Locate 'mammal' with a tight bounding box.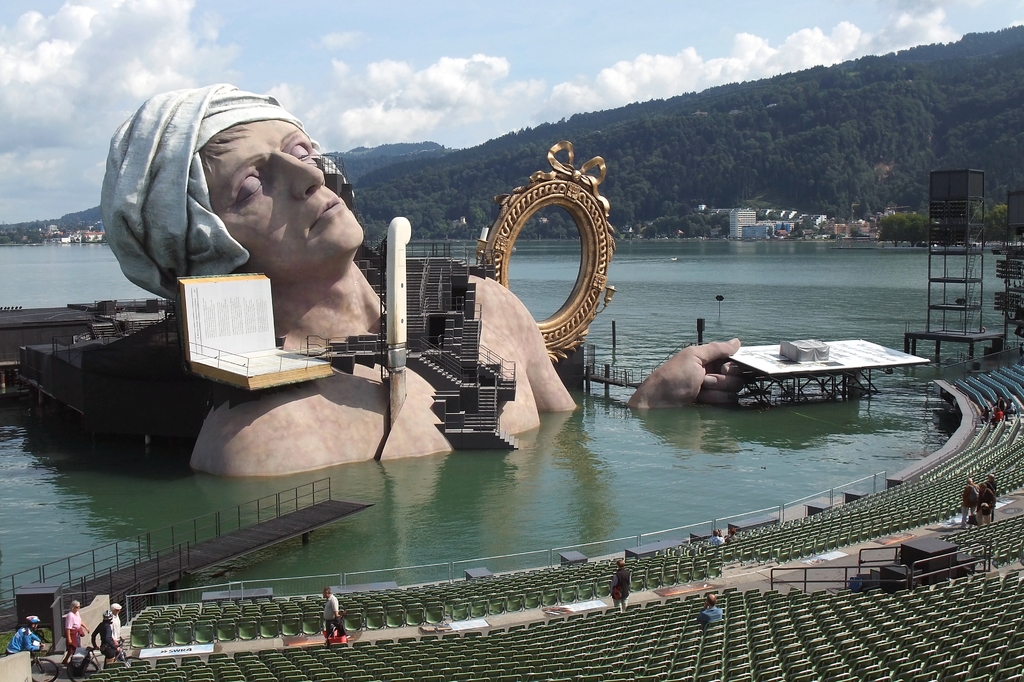
left=321, top=589, right=348, bottom=637.
